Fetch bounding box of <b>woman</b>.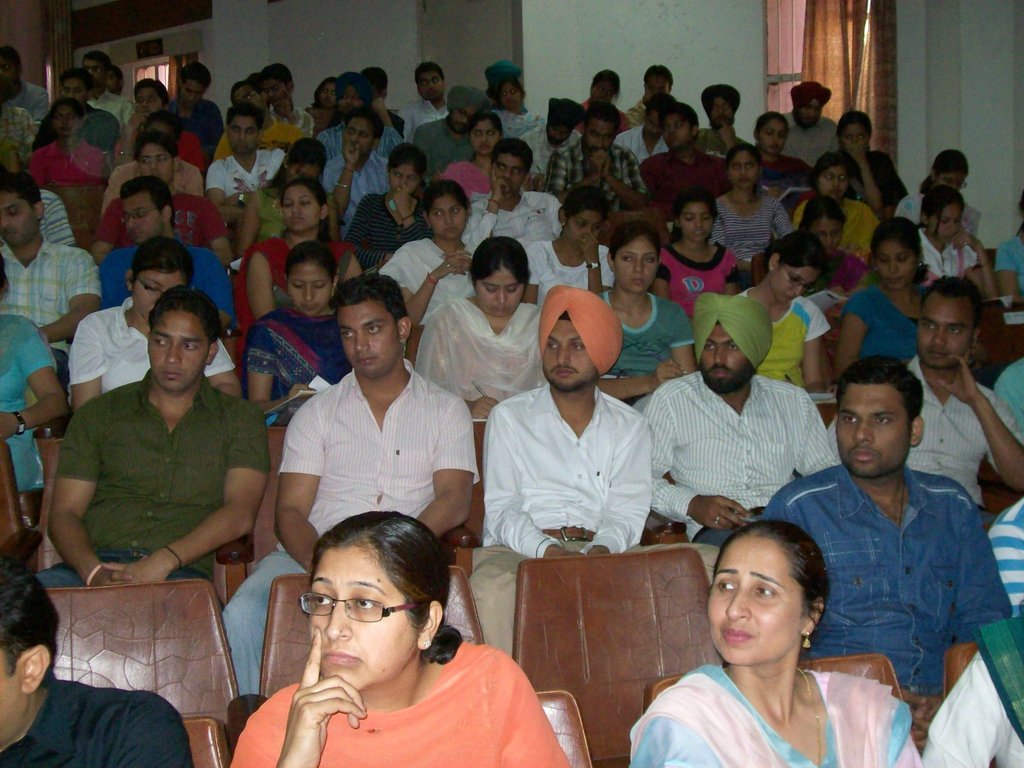
Bbox: bbox(833, 105, 903, 216).
